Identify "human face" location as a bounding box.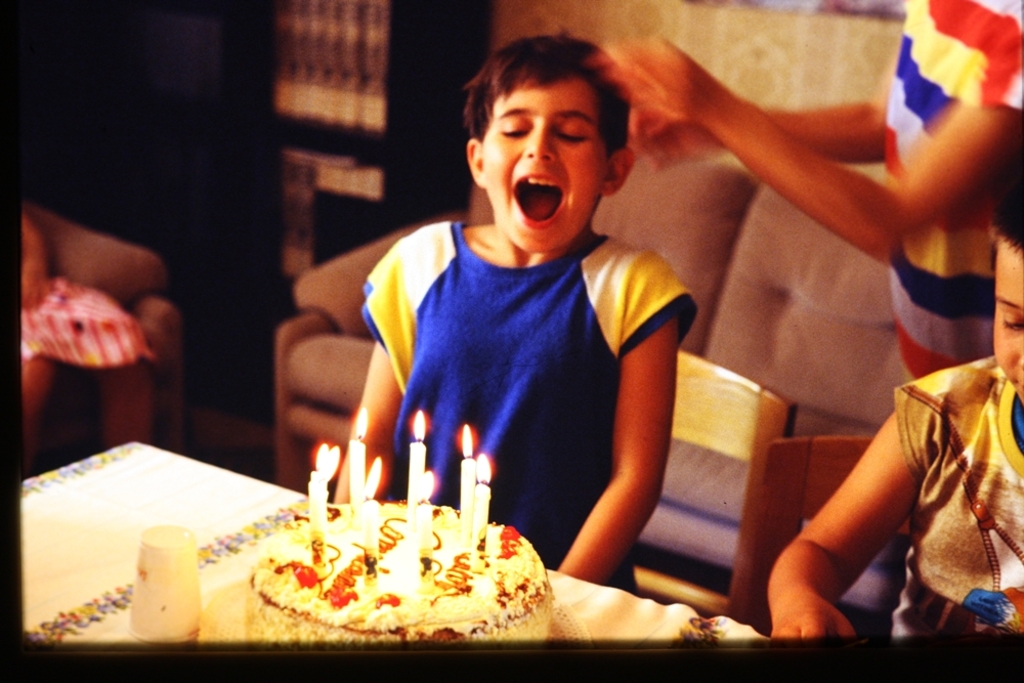
(x1=988, y1=251, x2=1023, y2=404).
